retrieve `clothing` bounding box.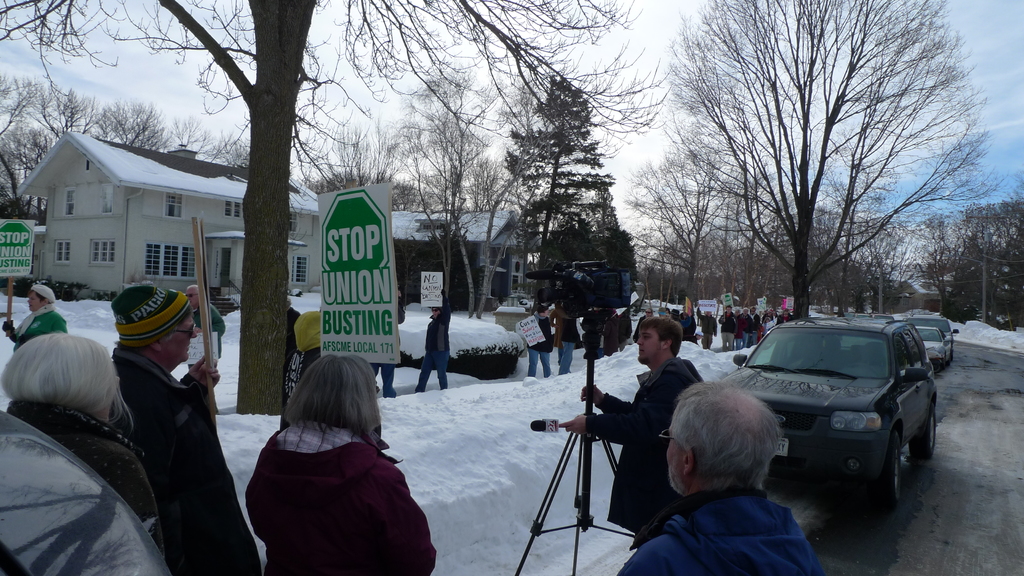
Bounding box: [749, 314, 762, 342].
